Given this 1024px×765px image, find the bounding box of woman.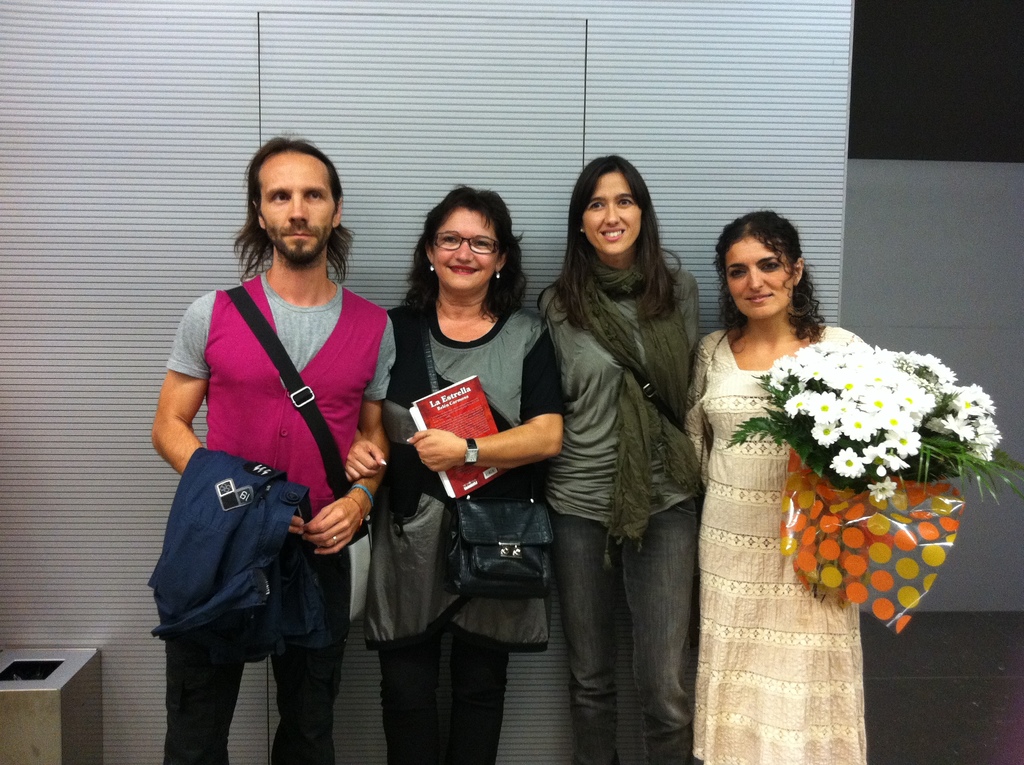
pyautogui.locateOnScreen(342, 179, 565, 764).
